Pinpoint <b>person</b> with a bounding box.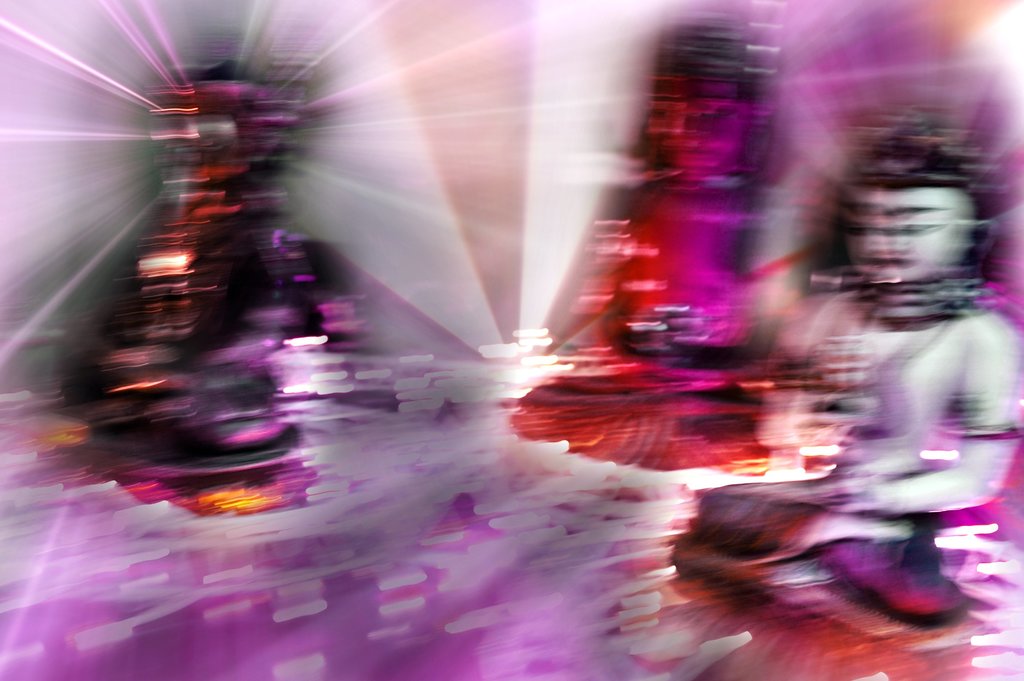
bbox(49, 72, 367, 530).
